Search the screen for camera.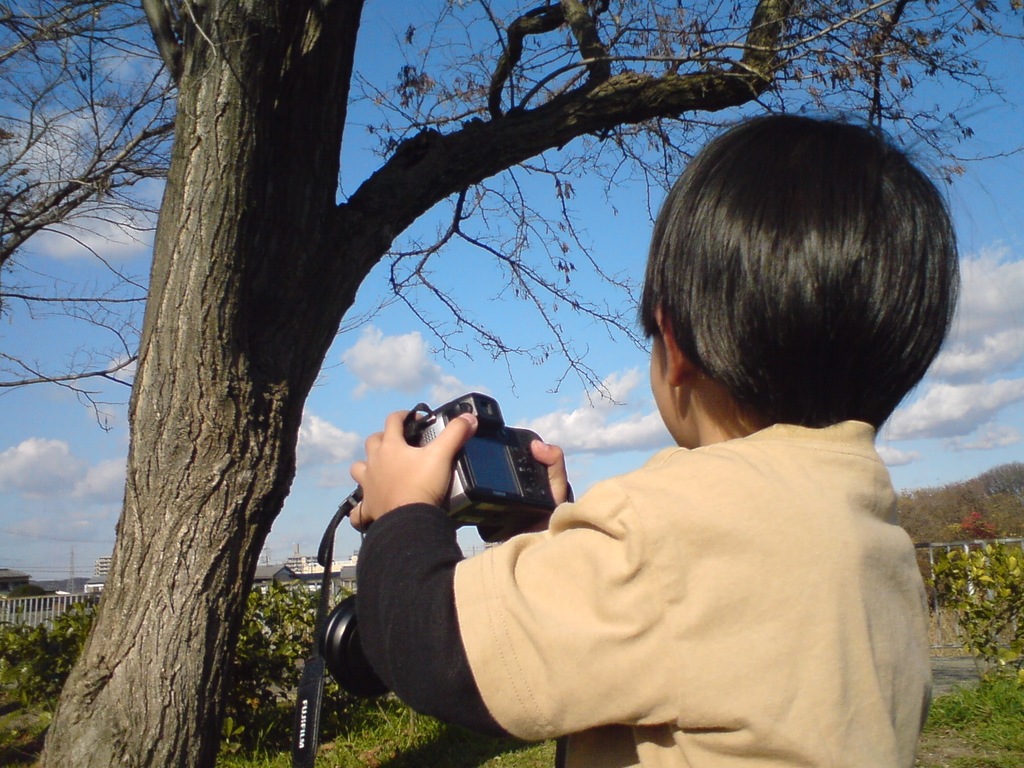
Found at {"x1": 407, "y1": 393, "x2": 579, "y2": 541}.
